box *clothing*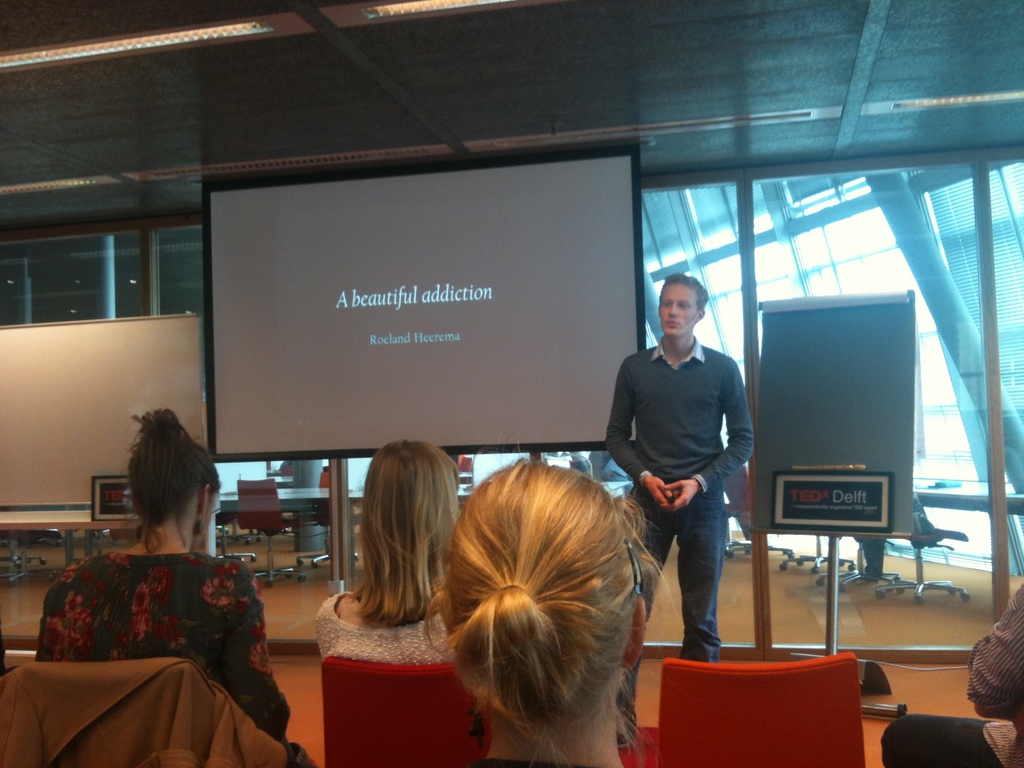
880,579,1023,767
